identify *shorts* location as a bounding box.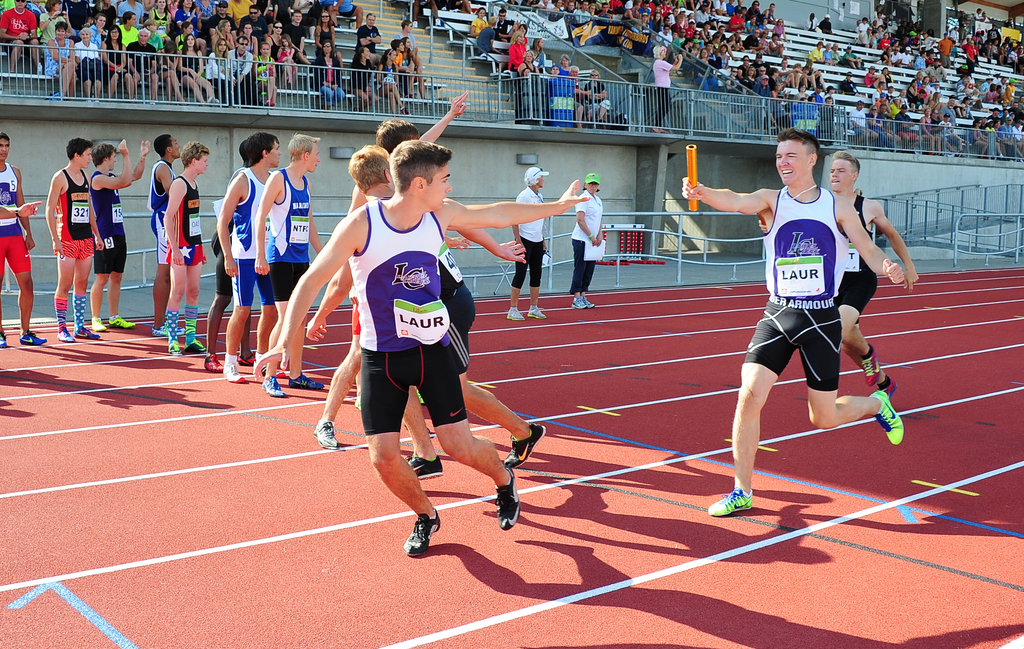
(left=236, top=261, right=269, bottom=308).
